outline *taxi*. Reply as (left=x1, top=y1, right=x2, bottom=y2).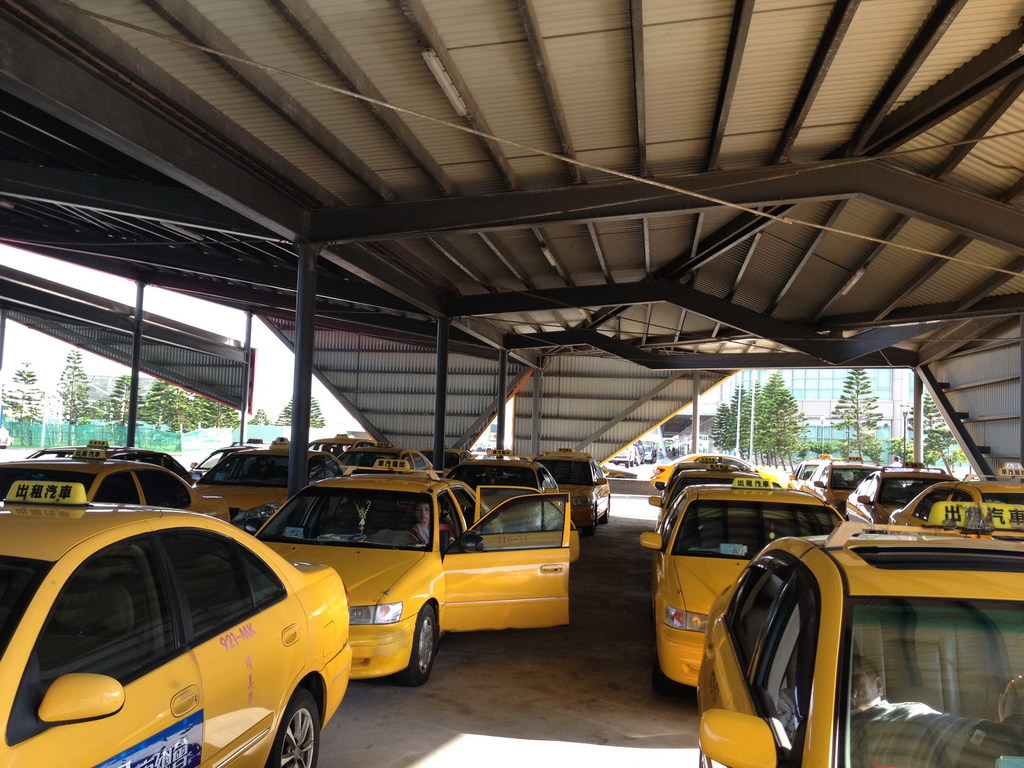
(left=0, top=480, right=349, bottom=767).
